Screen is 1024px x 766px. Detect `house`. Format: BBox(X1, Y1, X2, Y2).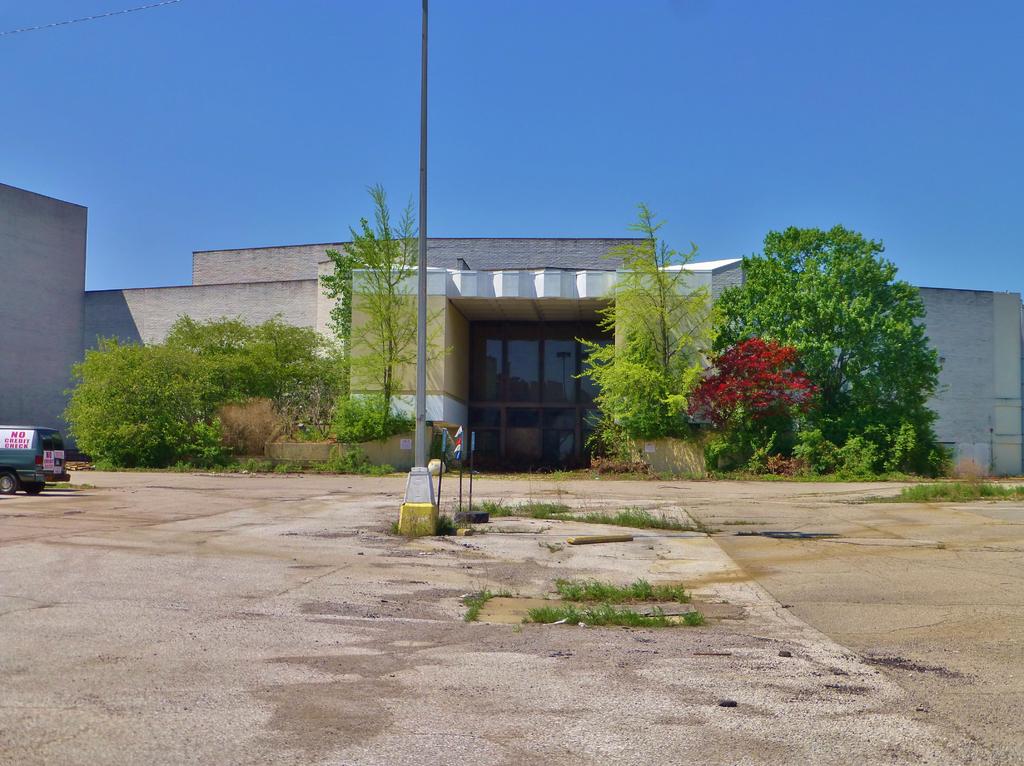
BBox(85, 230, 1023, 482).
